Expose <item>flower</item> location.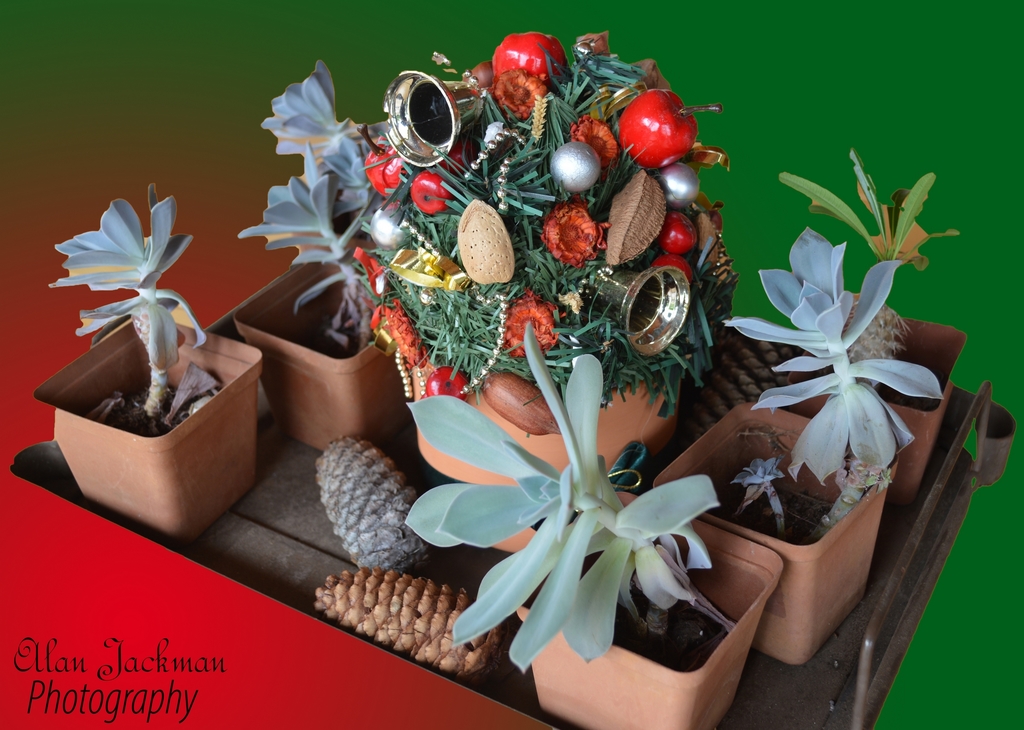
Exposed at x1=544, y1=202, x2=614, y2=269.
